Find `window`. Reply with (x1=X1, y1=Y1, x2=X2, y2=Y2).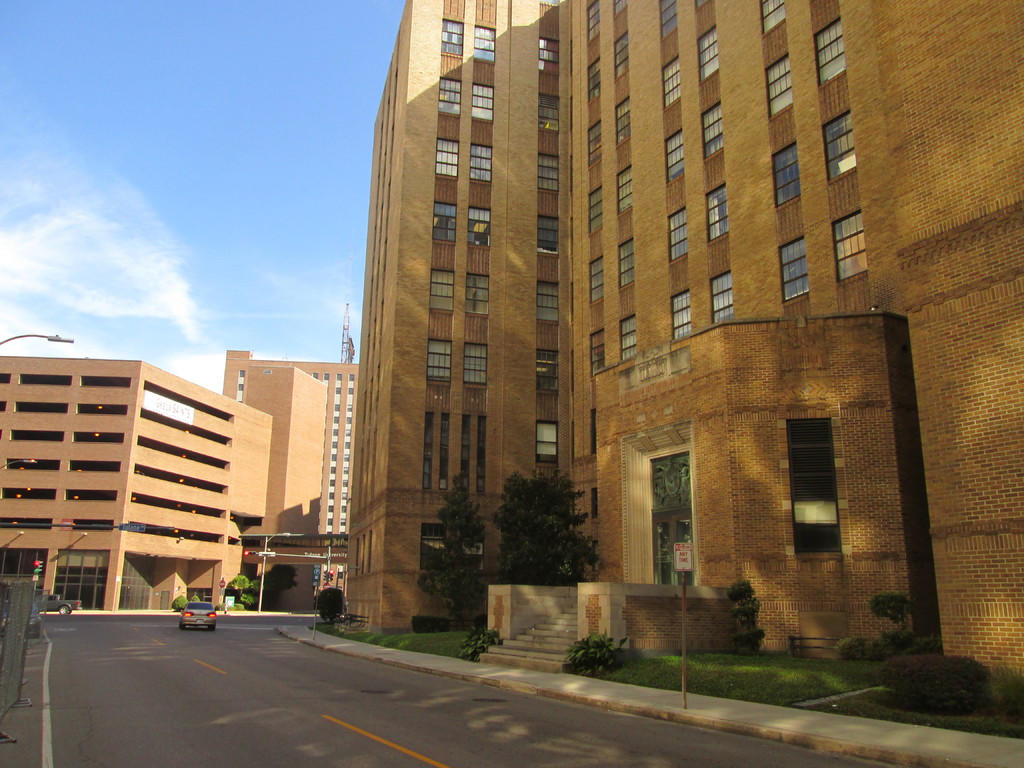
(x1=535, y1=420, x2=556, y2=463).
